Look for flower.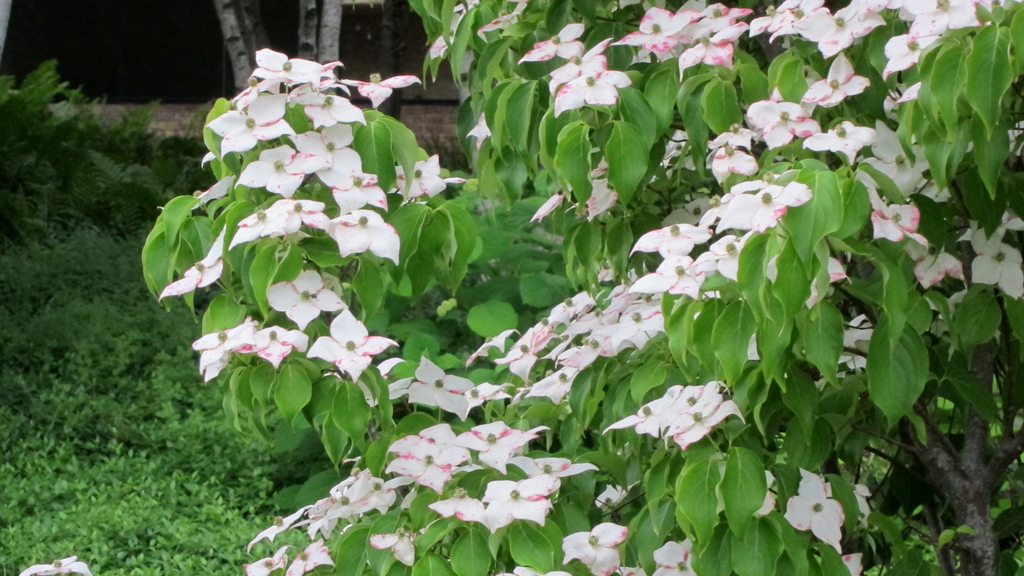
Found: [left=652, top=128, right=696, bottom=179].
